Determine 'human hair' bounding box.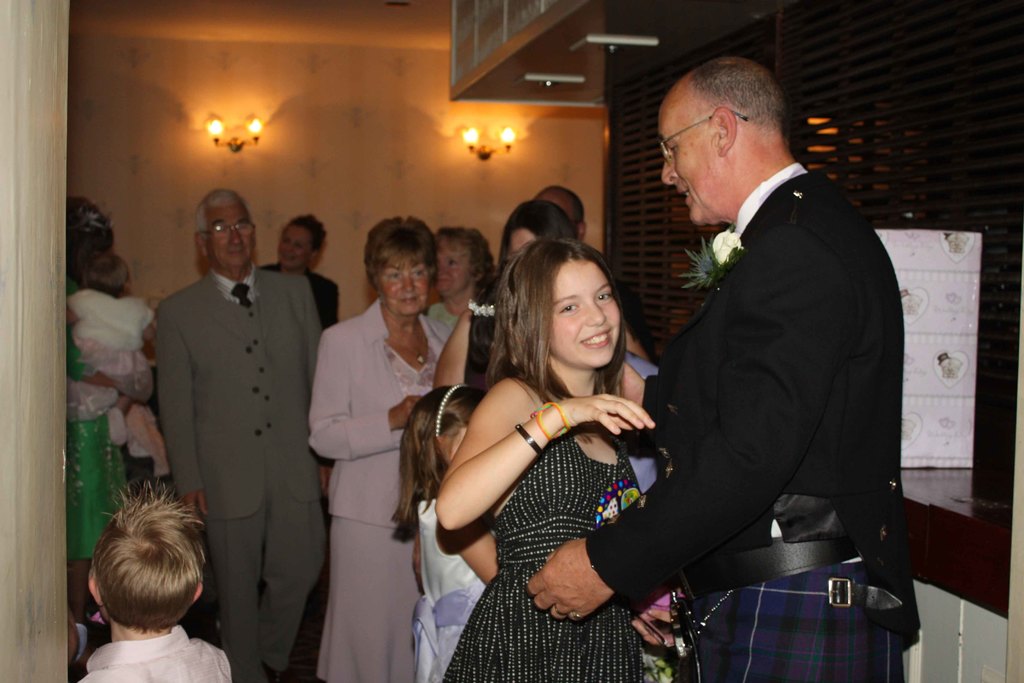
Determined: left=490, top=199, right=572, bottom=292.
